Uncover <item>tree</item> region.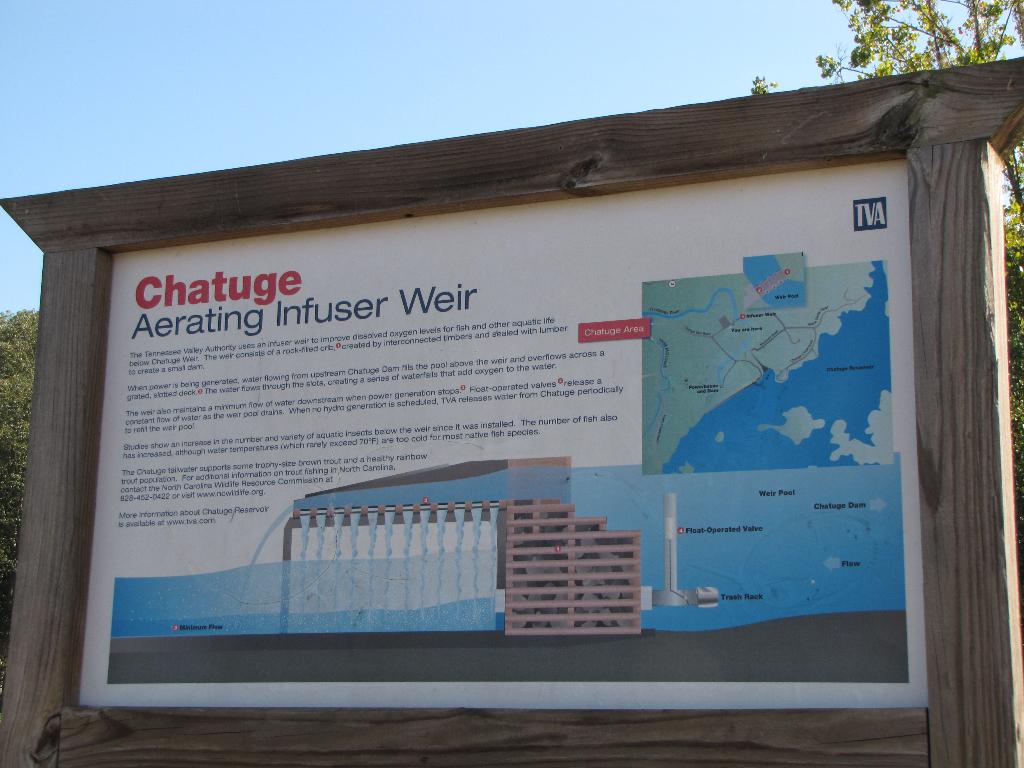
Uncovered: [0,294,33,707].
